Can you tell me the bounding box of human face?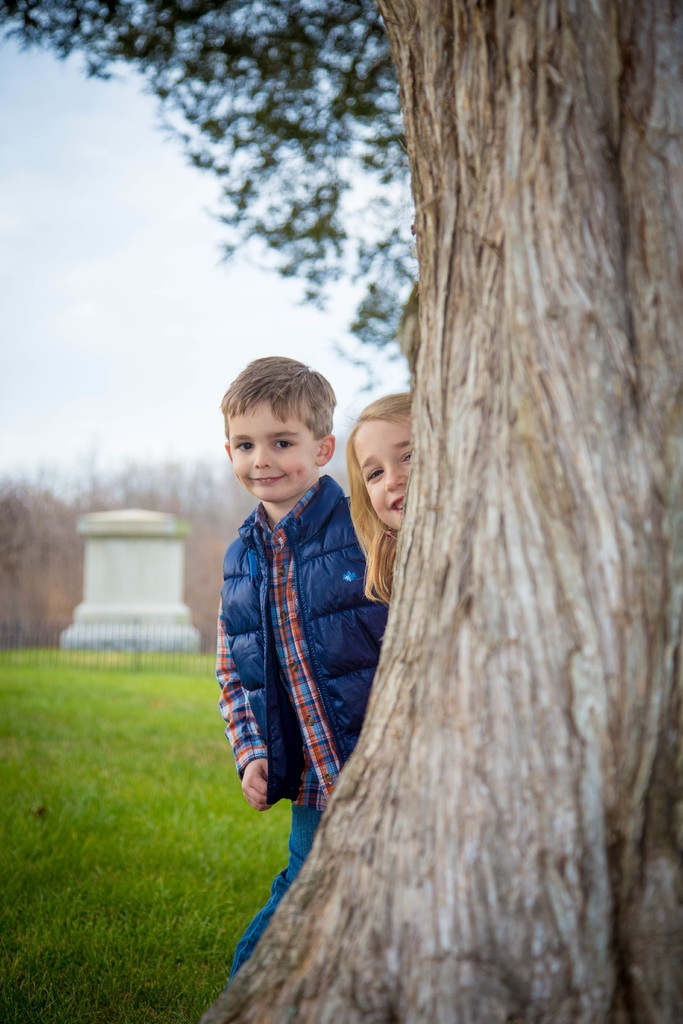
Rect(227, 402, 315, 503).
